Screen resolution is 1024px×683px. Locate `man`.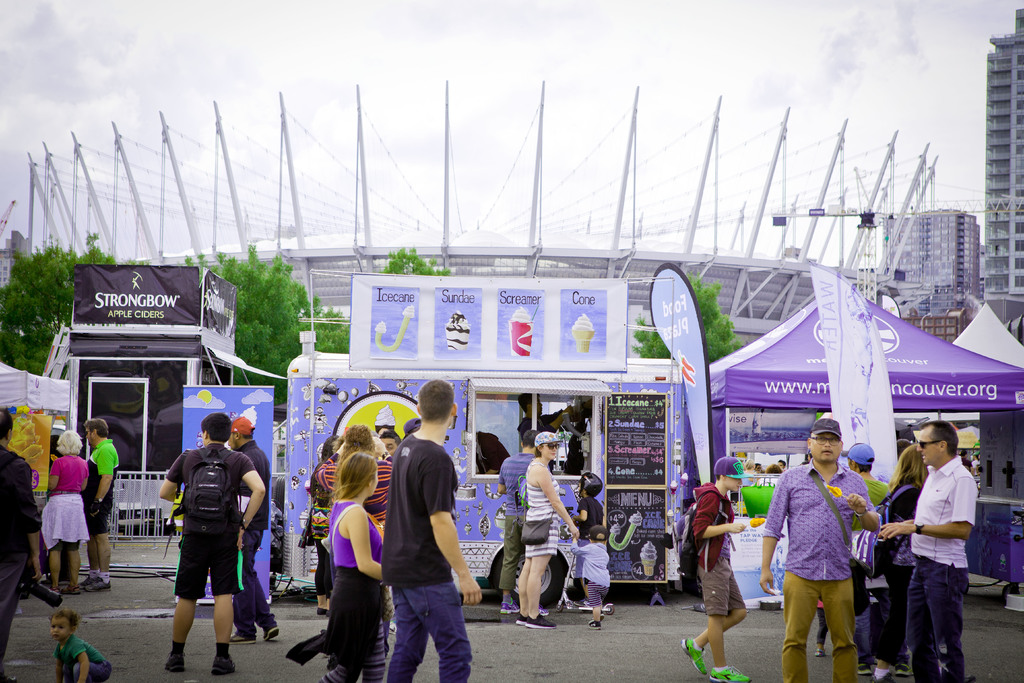
select_region(887, 416, 996, 675).
